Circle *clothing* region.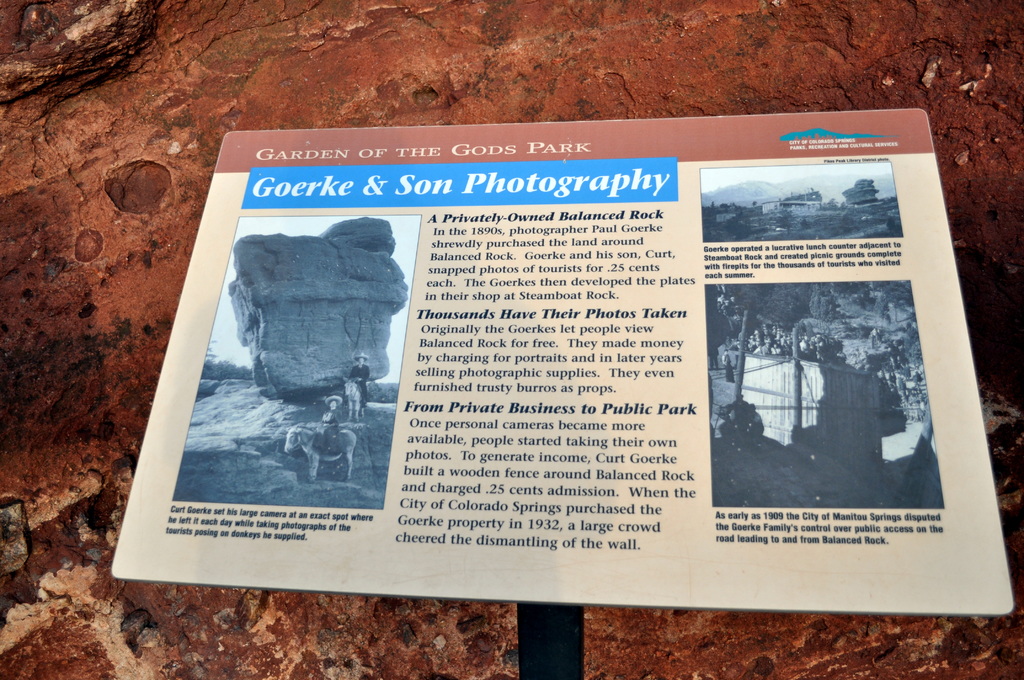
Region: 345 359 372 405.
